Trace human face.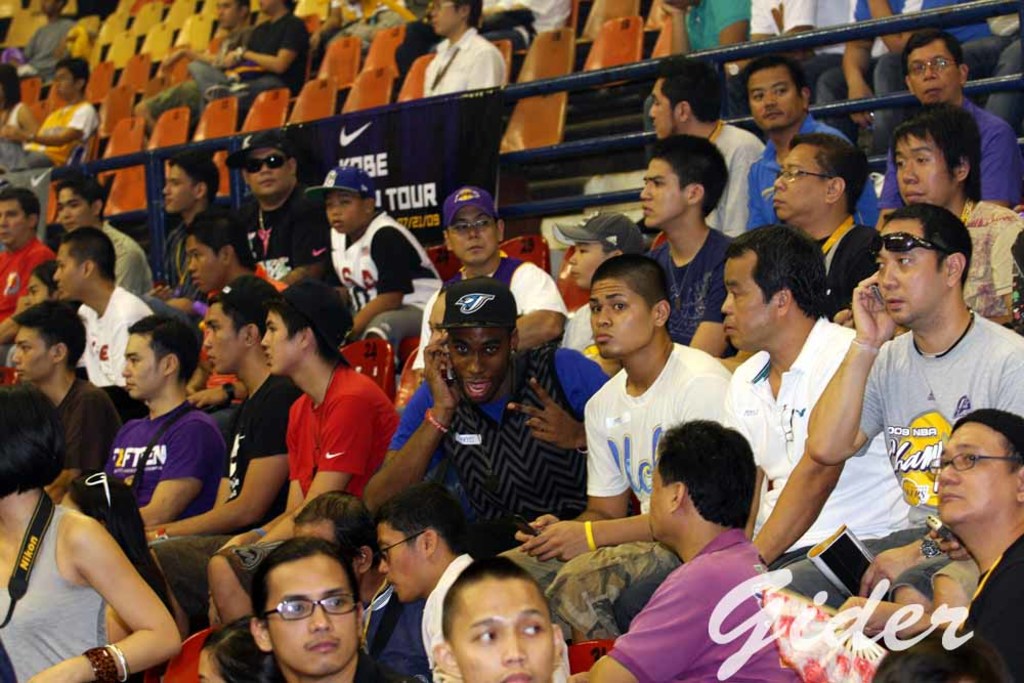
Traced to left=205, top=302, right=243, bottom=376.
